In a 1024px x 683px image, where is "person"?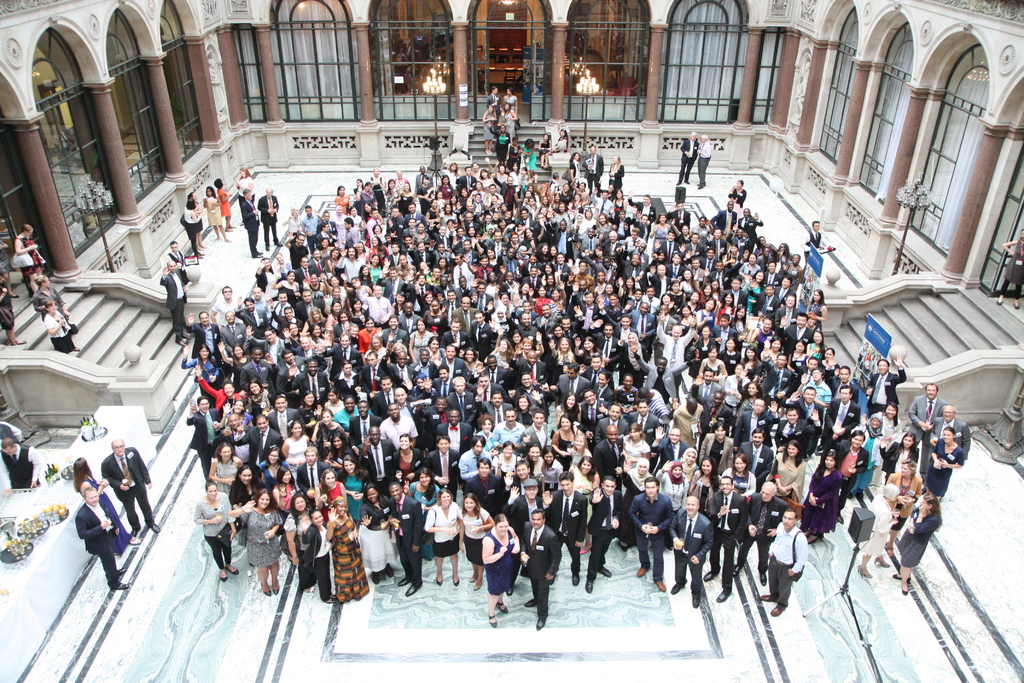
l=301, t=504, r=335, b=604.
